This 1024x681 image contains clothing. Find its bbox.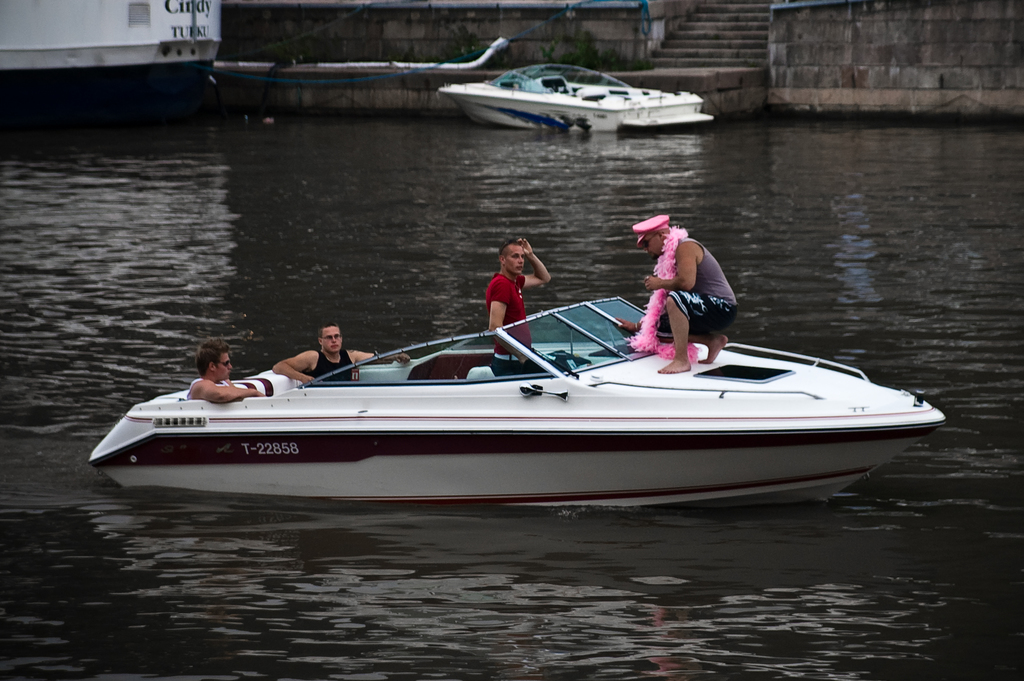
x1=661, y1=237, x2=740, y2=342.
